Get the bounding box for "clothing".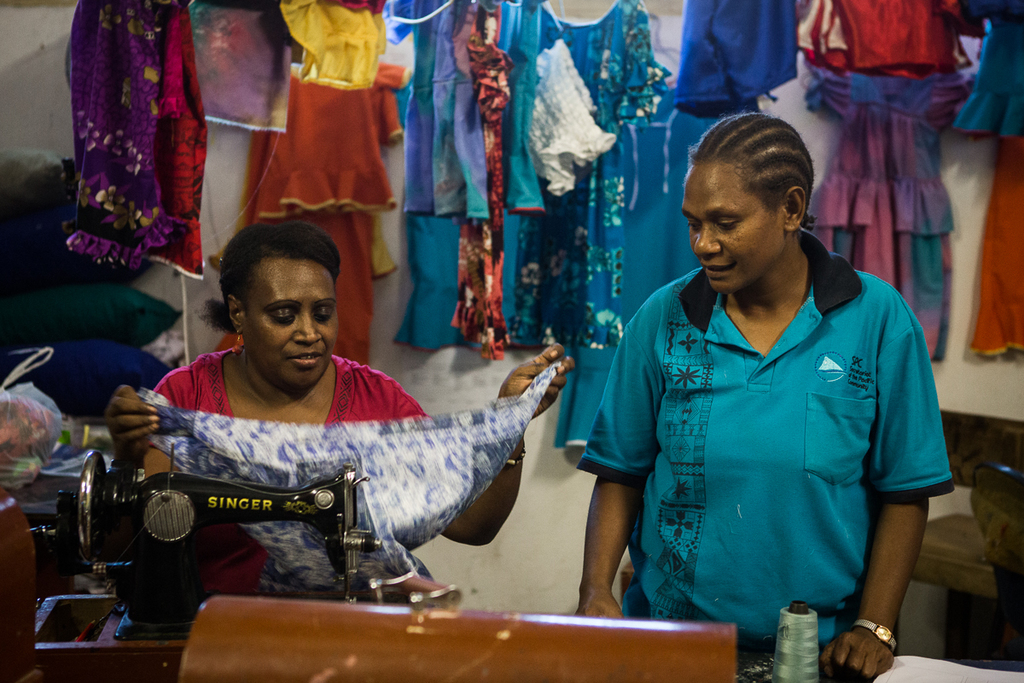
{"x1": 139, "y1": 360, "x2": 552, "y2": 599}.
